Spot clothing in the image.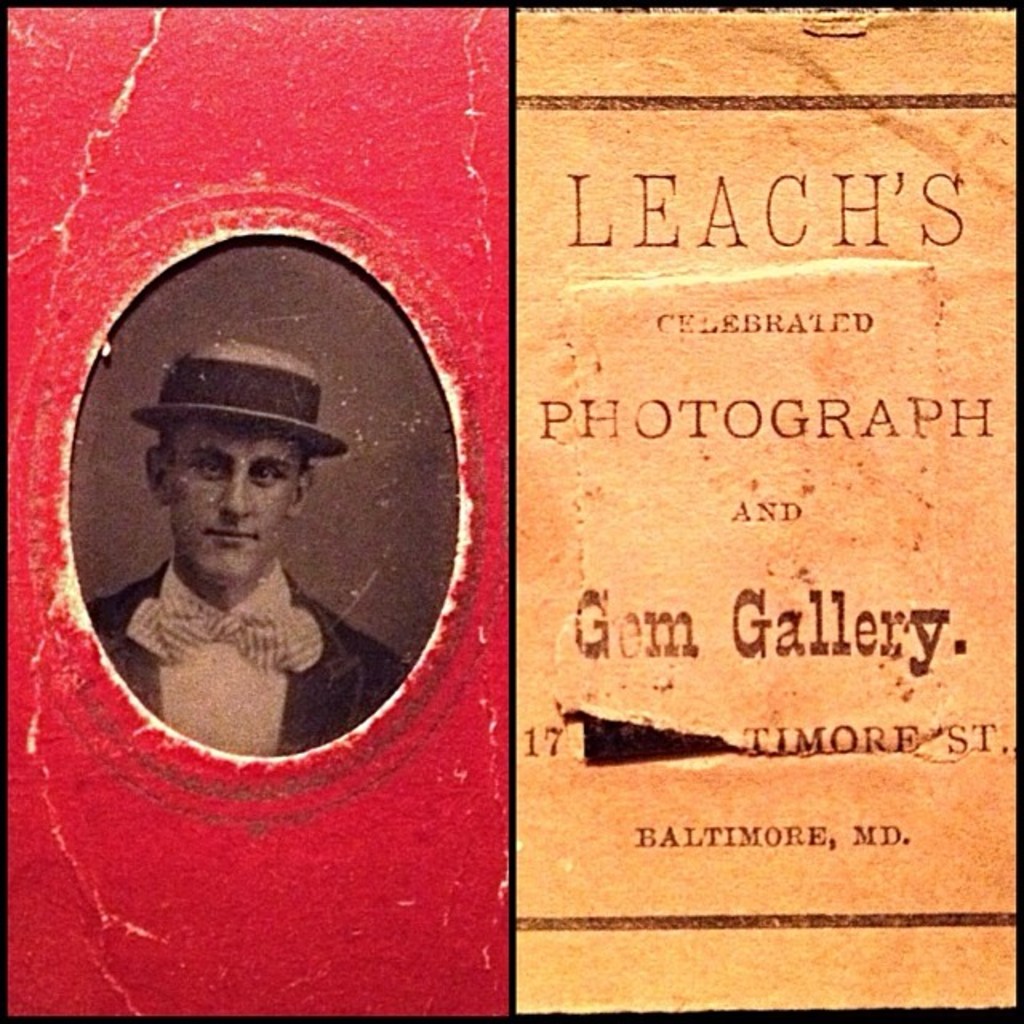
clothing found at {"x1": 83, "y1": 550, "x2": 410, "y2": 762}.
